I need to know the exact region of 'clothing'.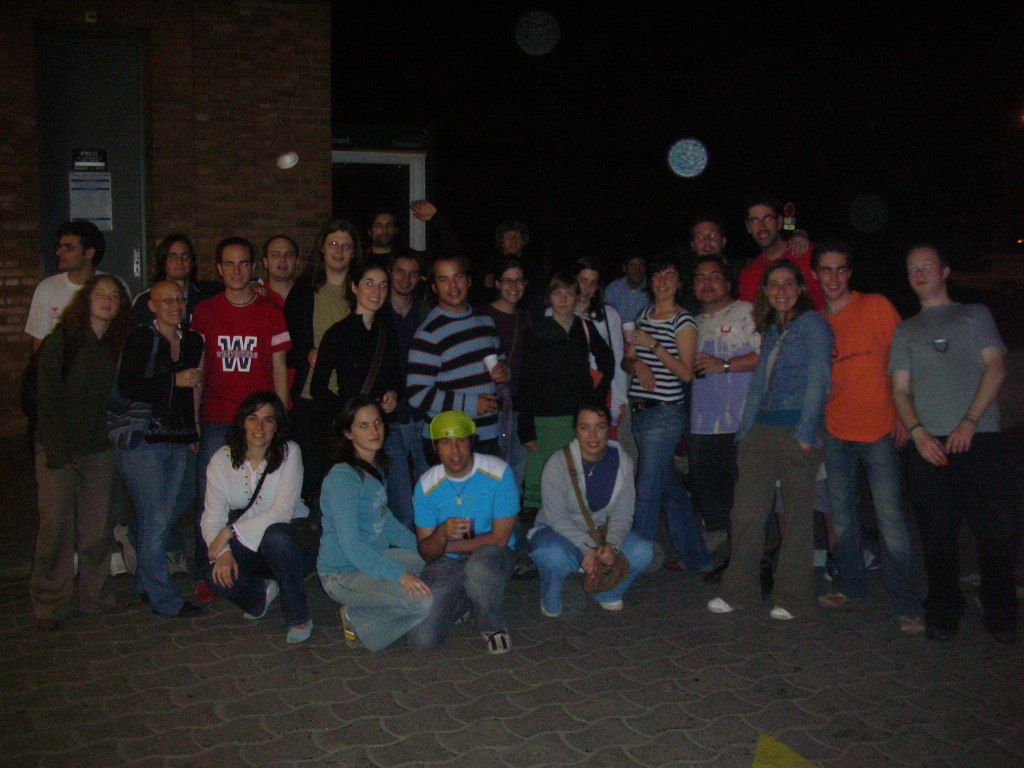
Region: <region>186, 285, 300, 494</region>.
